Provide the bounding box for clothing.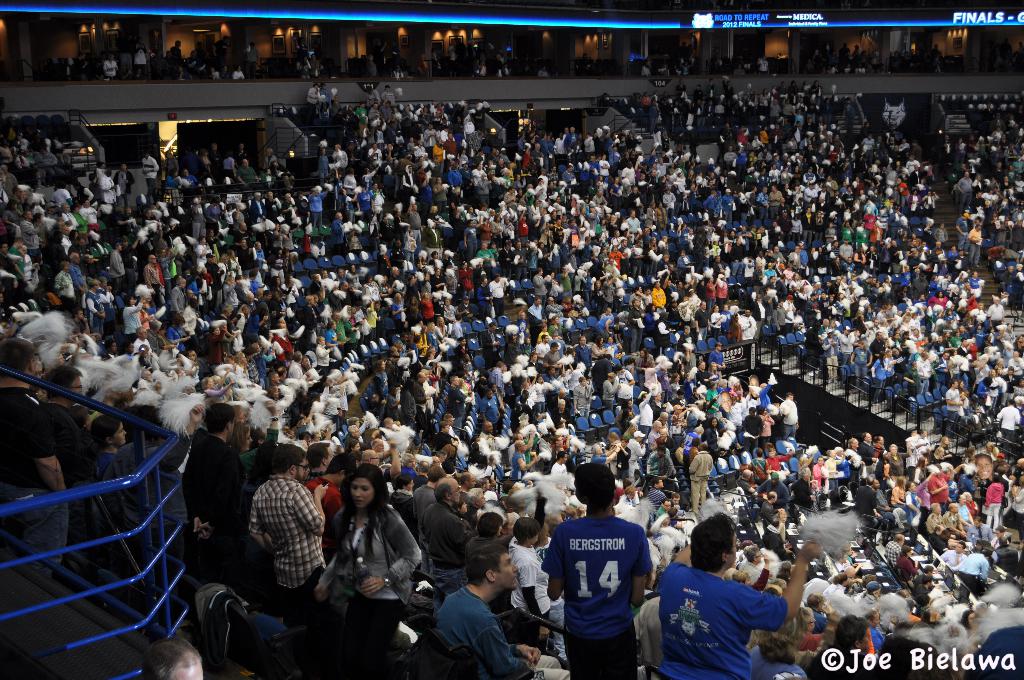
l=172, t=44, r=184, b=63.
